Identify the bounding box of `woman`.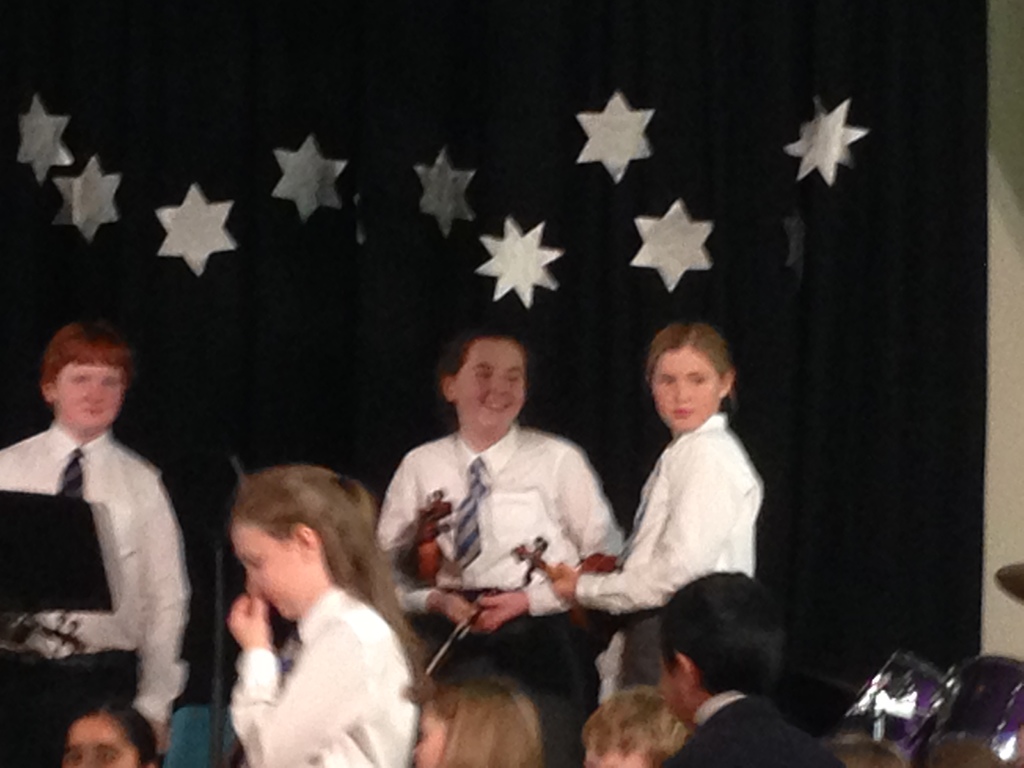
550, 321, 768, 695.
